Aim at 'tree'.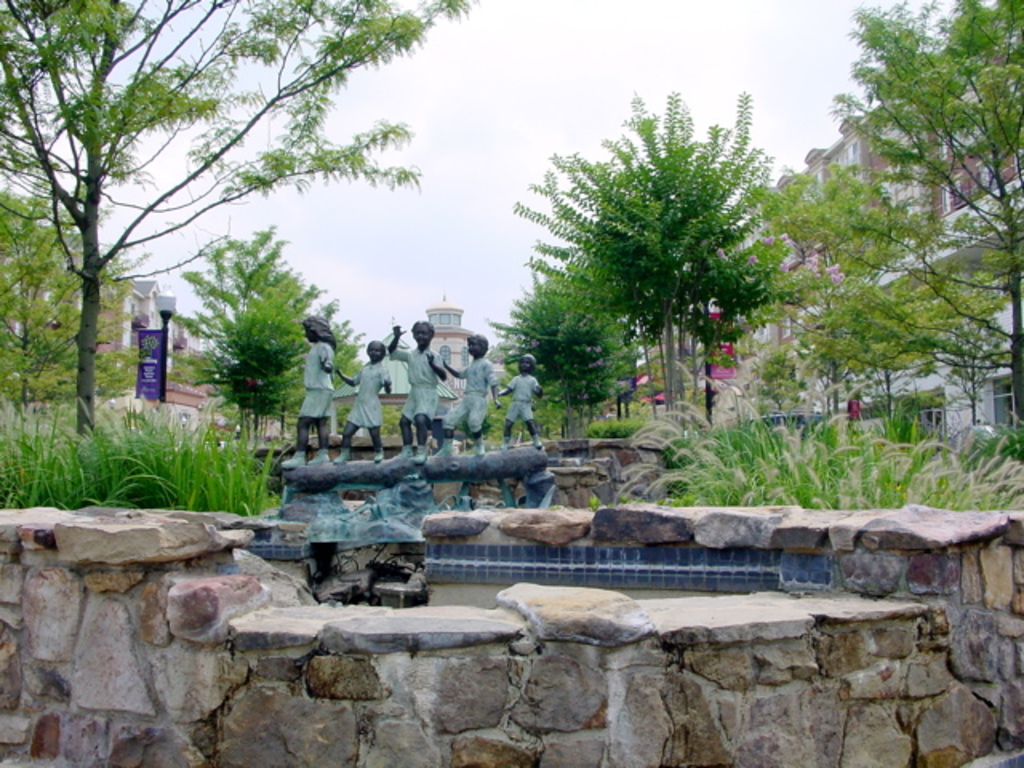
Aimed at detection(474, 254, 640, 419).
